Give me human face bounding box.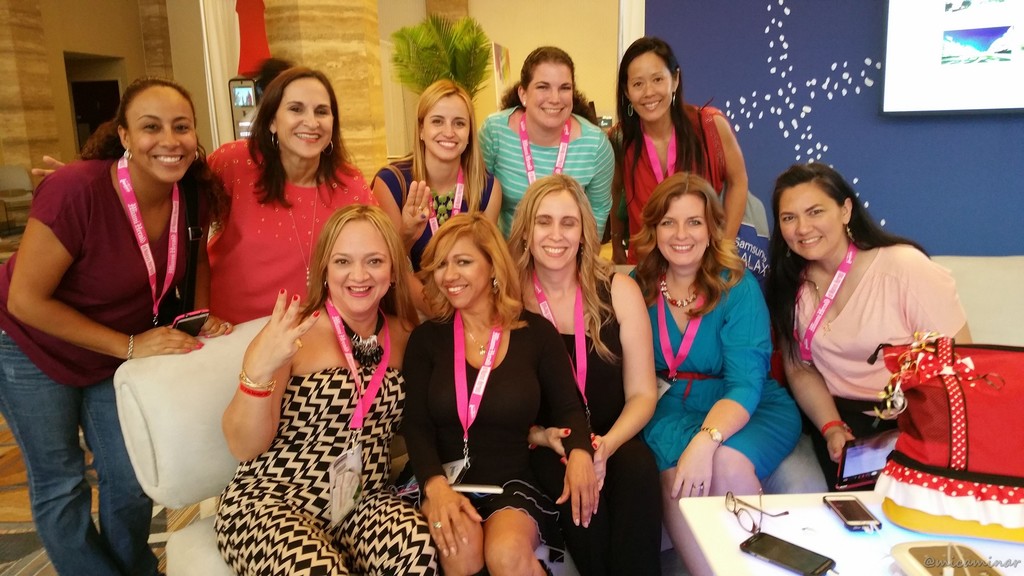
<bbox>528, 188, 584, 268</bbox>.
